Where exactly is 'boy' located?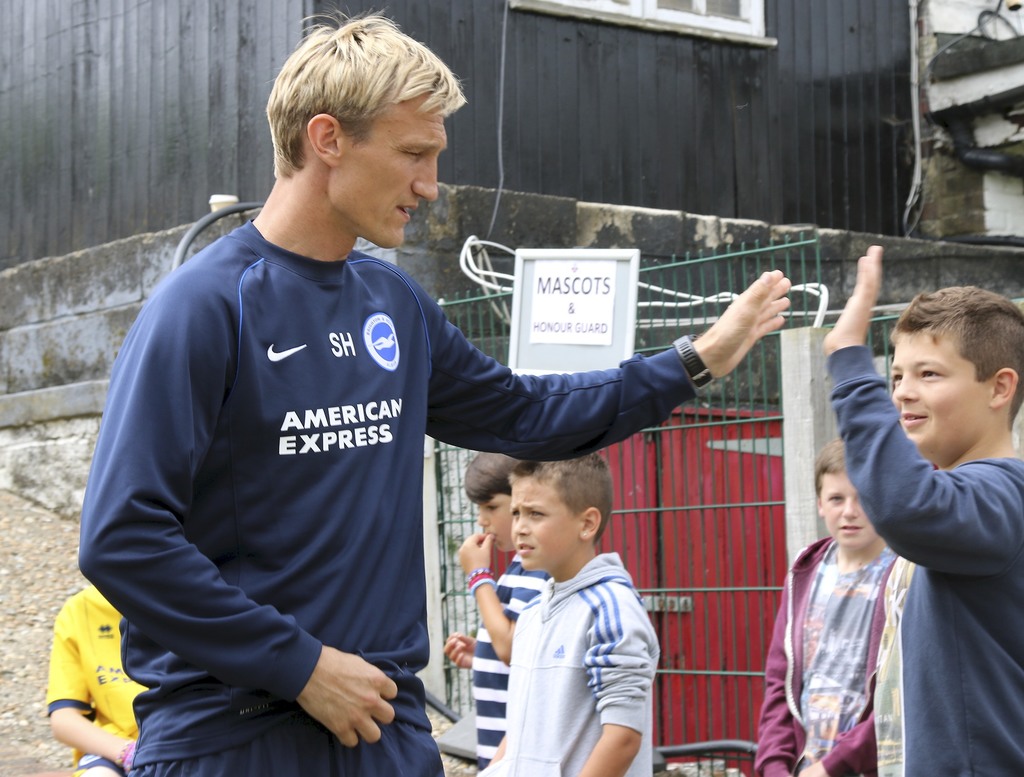
Its bounding box is detection(438, 449, 554, 768).
